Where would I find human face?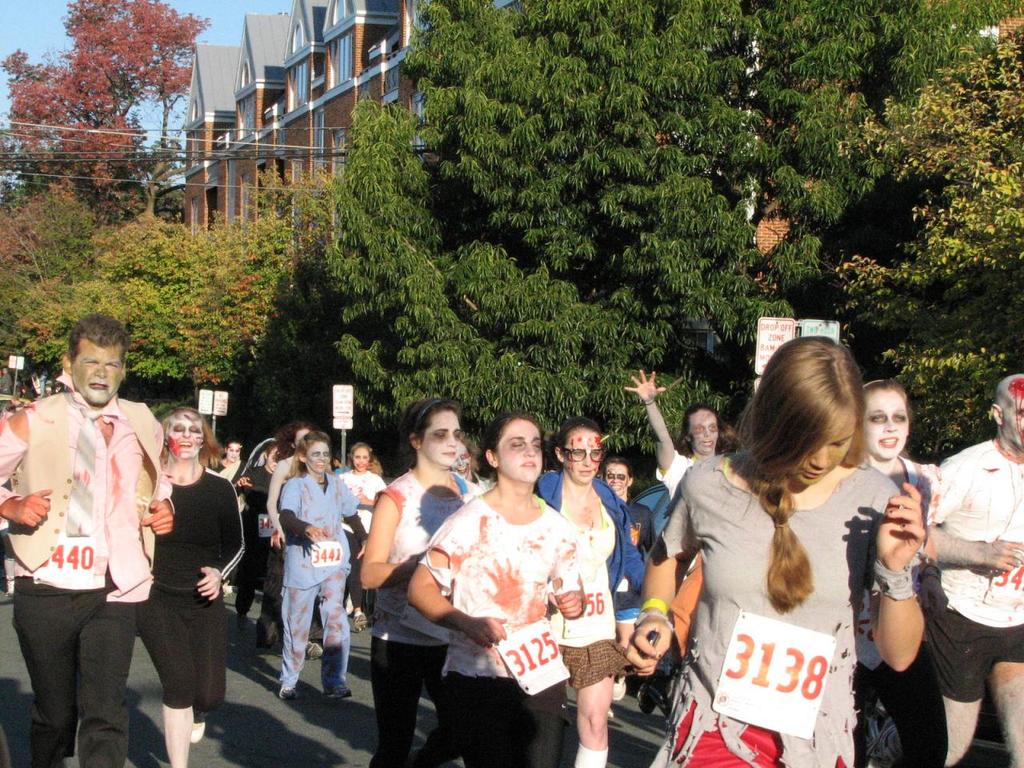
At select_region(75, 342, 126, 406).
